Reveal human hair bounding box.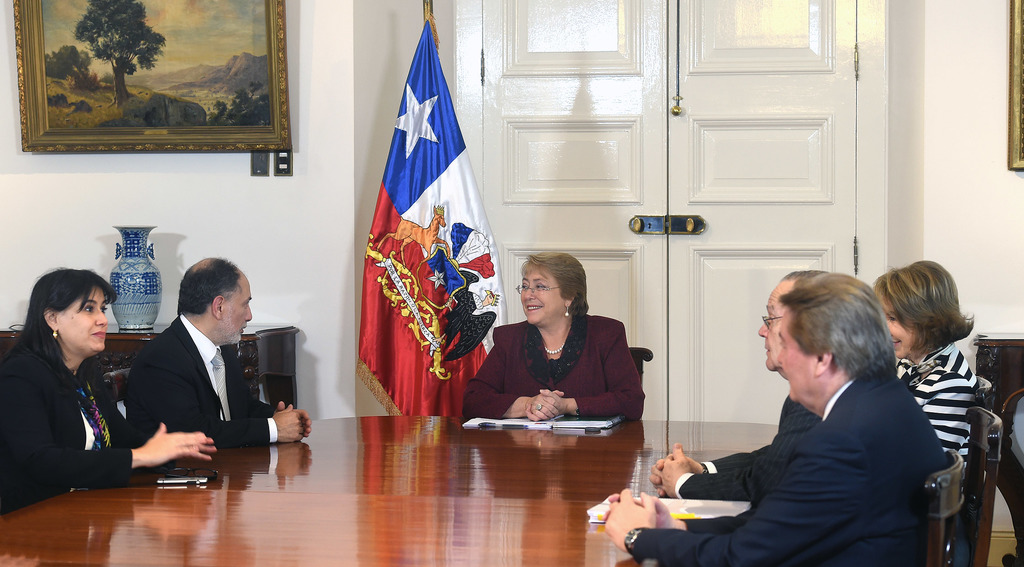
Revealed: (175, 254, 240, 313).
